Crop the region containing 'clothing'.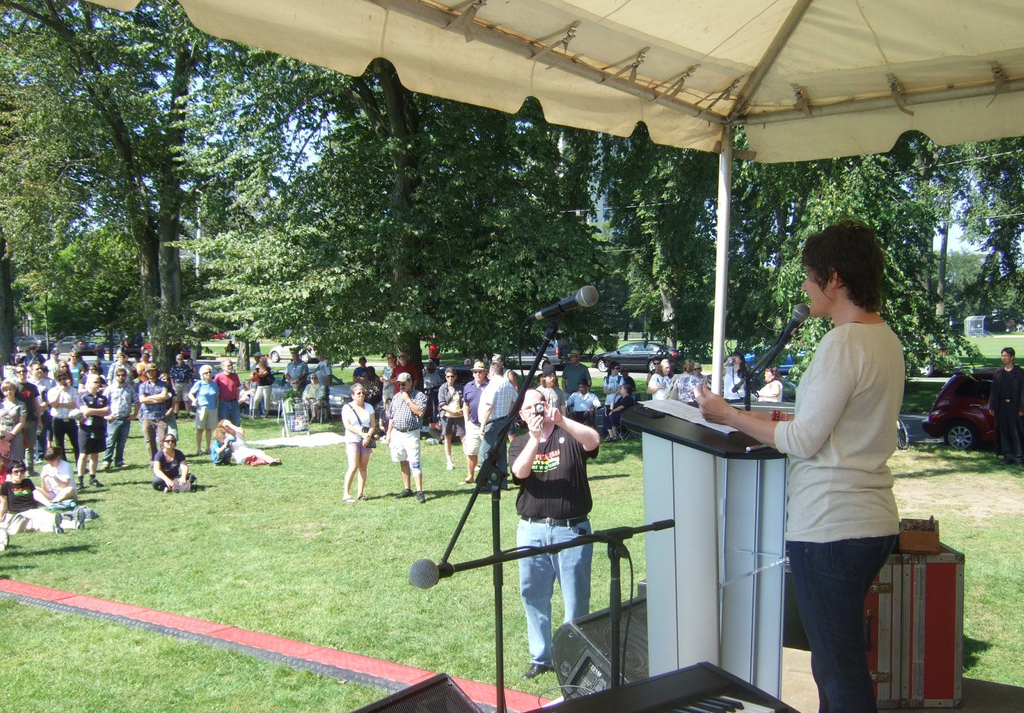
Crop region: 152,448,197,490.
